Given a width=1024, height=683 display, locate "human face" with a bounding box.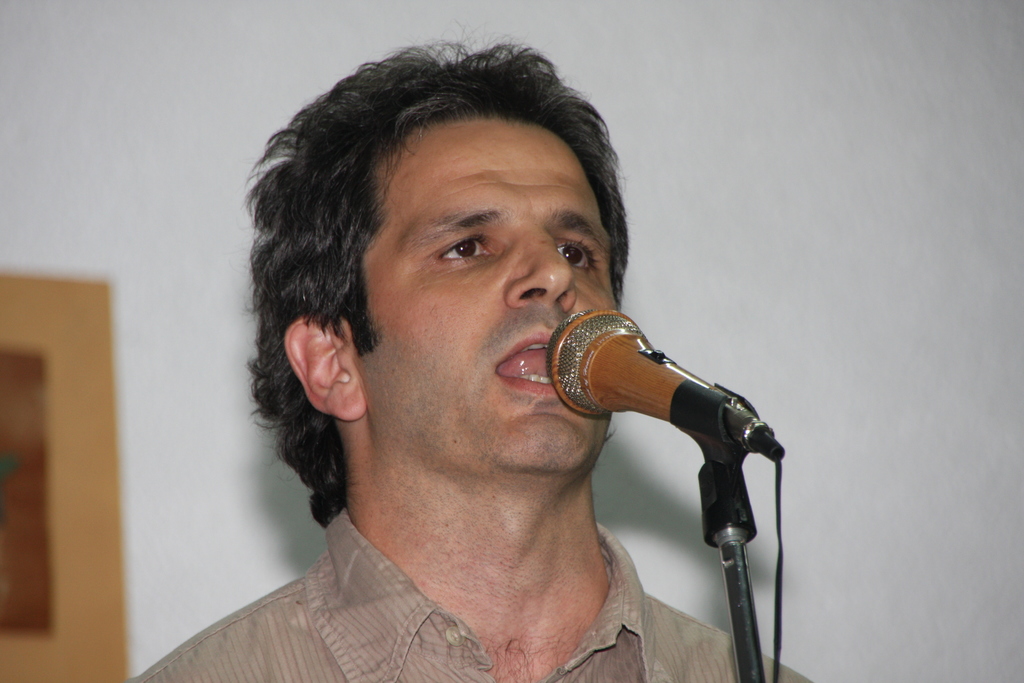
Located: crop(358, 115, 619, 472).
